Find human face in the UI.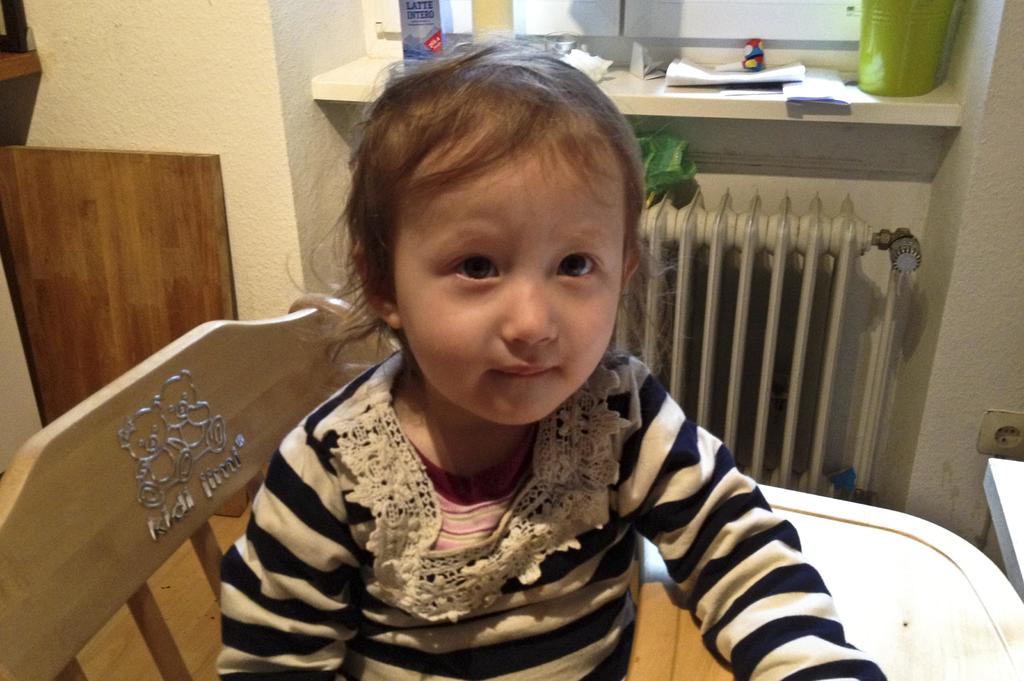
UI element at {"x1": 395, "y1": 127, "x2": 628, "y2": 426}.
